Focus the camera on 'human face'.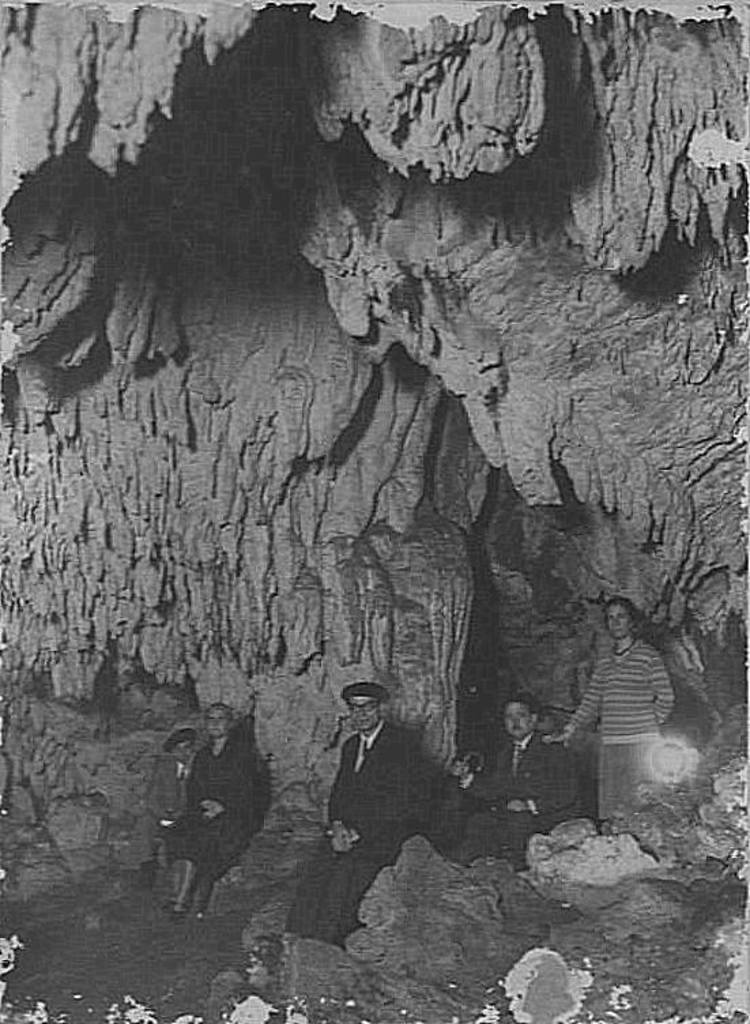
Focus region: box=[347, 693, 384, 727].
